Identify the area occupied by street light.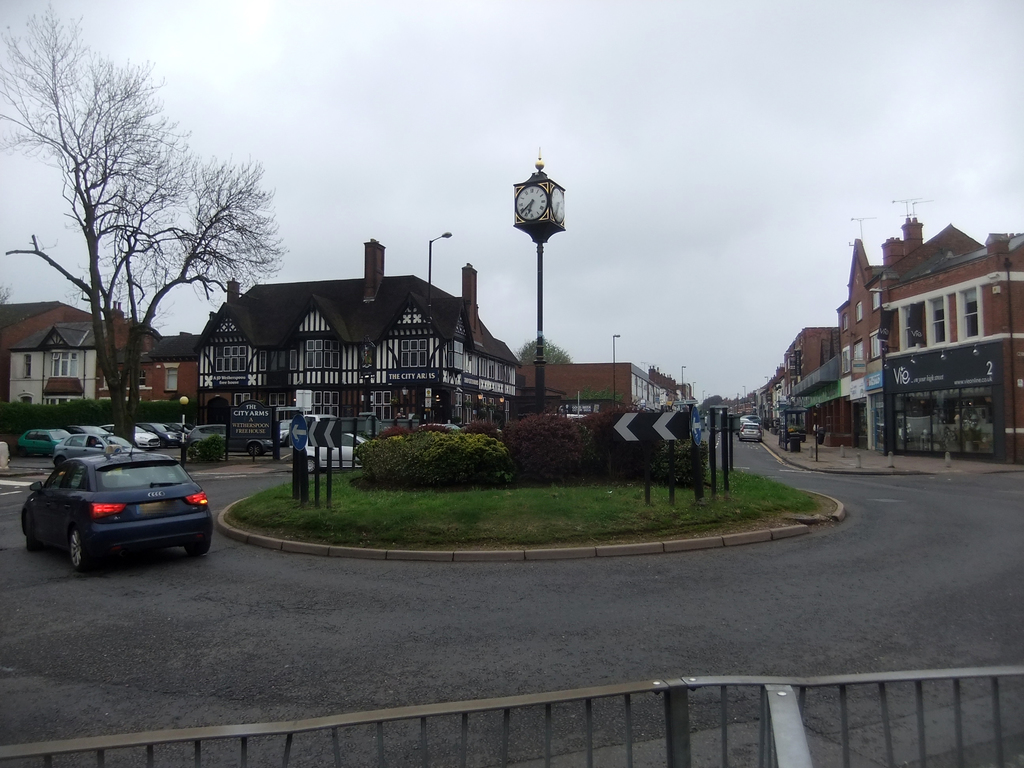
Area: bbox=(682, 364, 686, 401).
